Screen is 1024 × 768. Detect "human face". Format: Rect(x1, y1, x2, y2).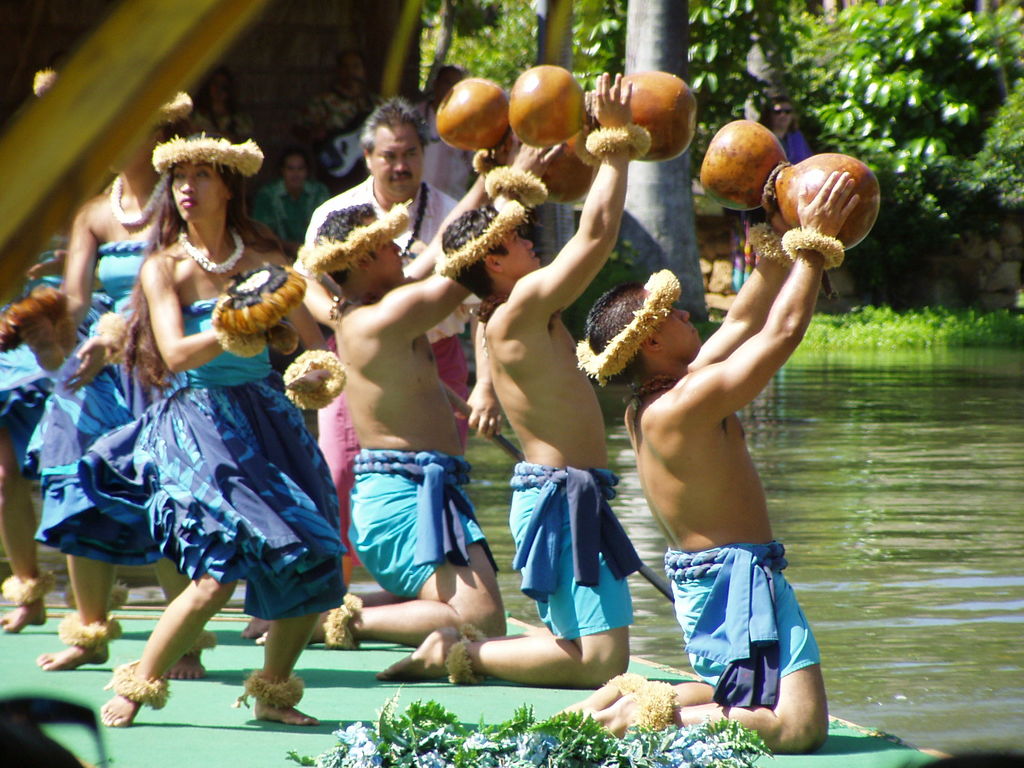
Rect(662, 308, 703, 358).
